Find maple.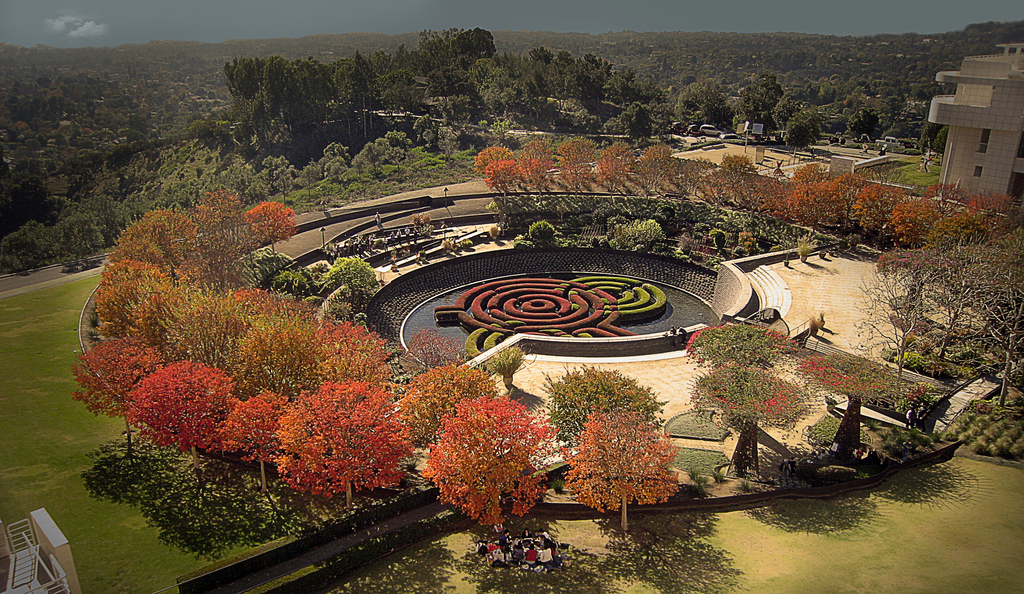
crop(675, 154, 702, 202).
